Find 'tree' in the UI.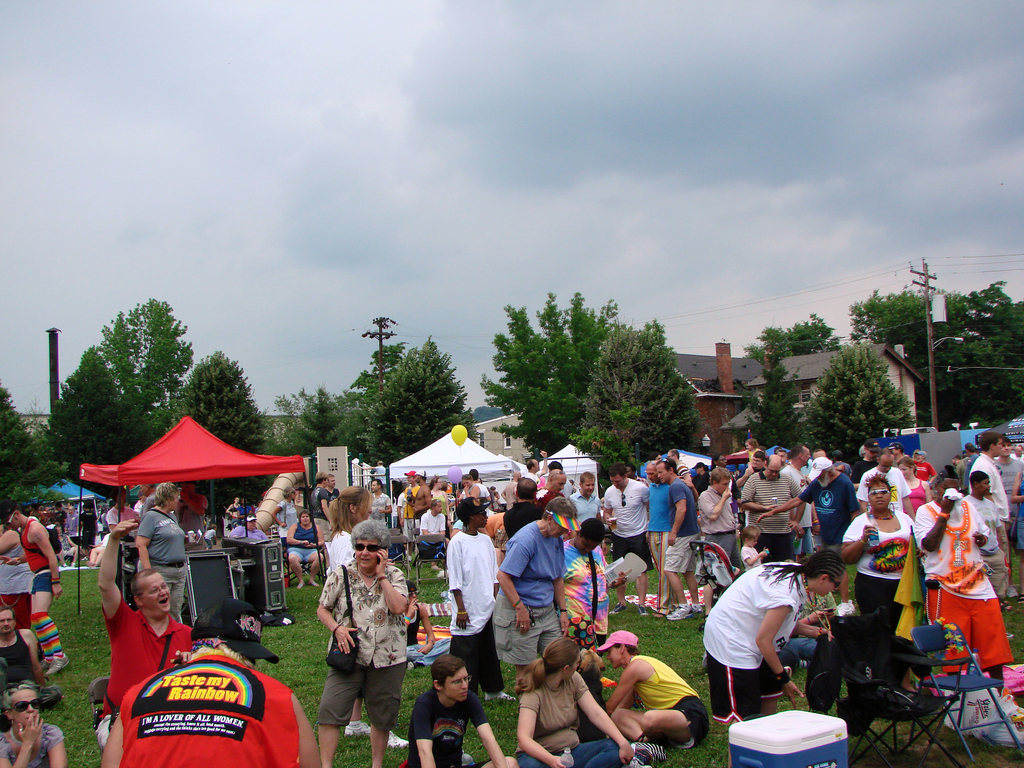
UI element at BBox(168, 348, 269, 525).
